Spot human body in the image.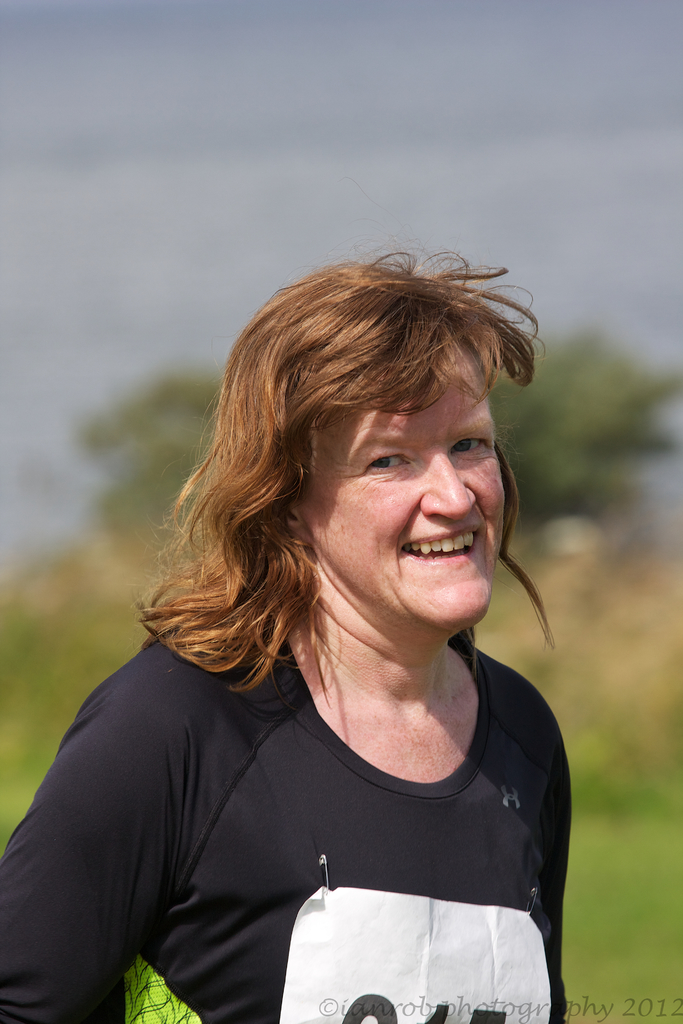
human body found at 34/287/614/1004.
